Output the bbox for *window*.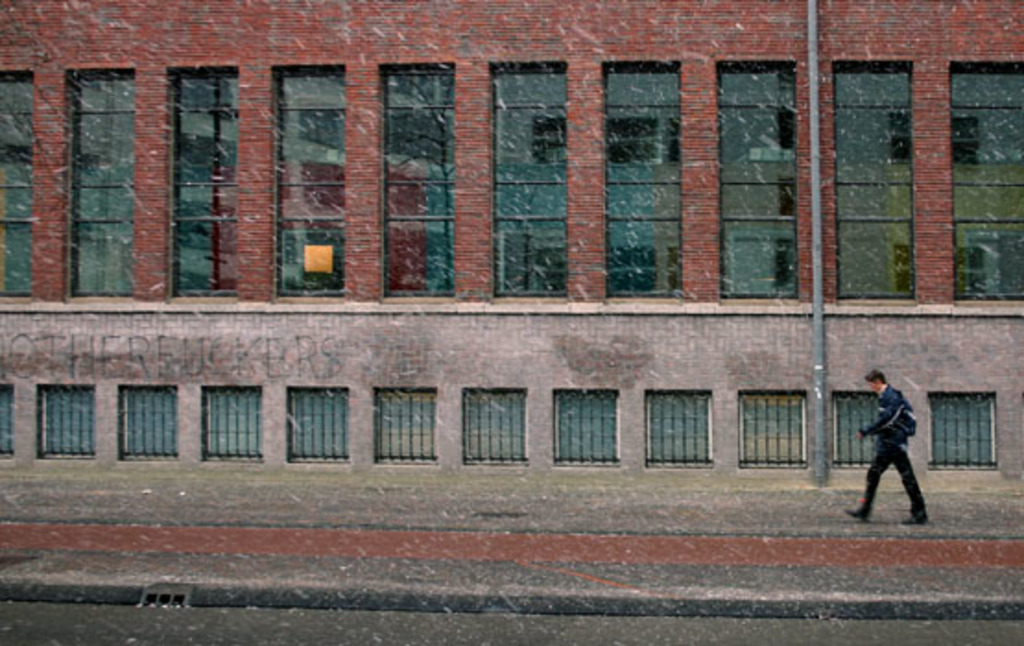
[832,55,915,297].
